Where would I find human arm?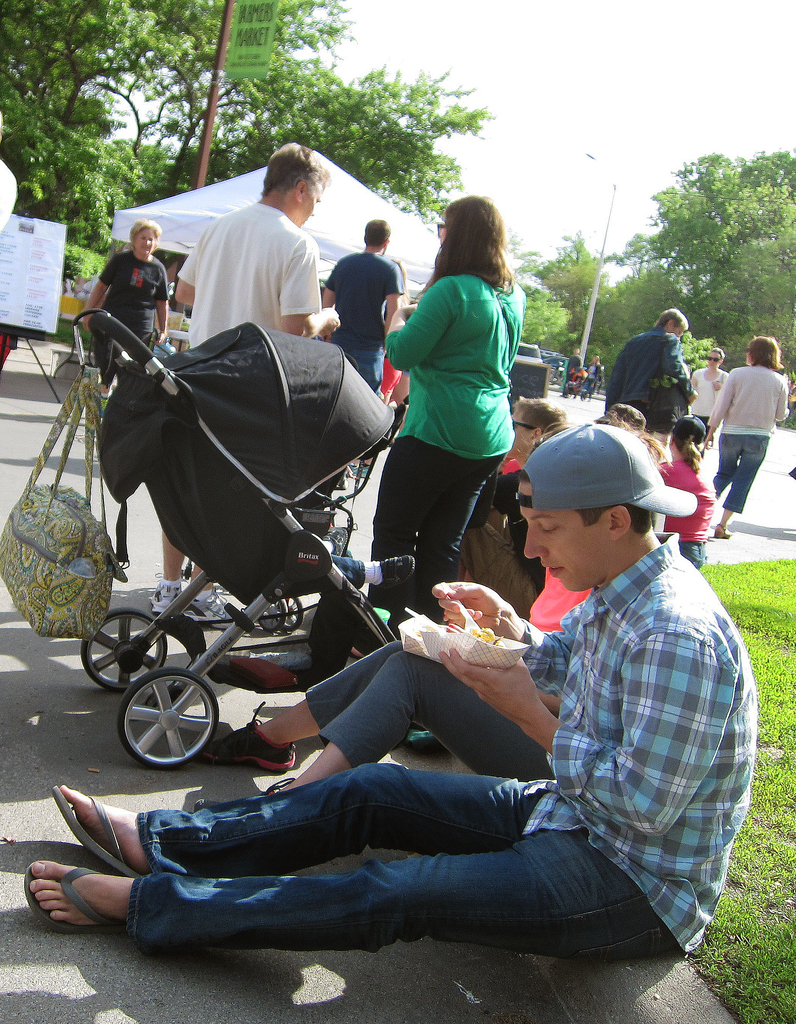
At Rect(699, 369, 741, 445).
